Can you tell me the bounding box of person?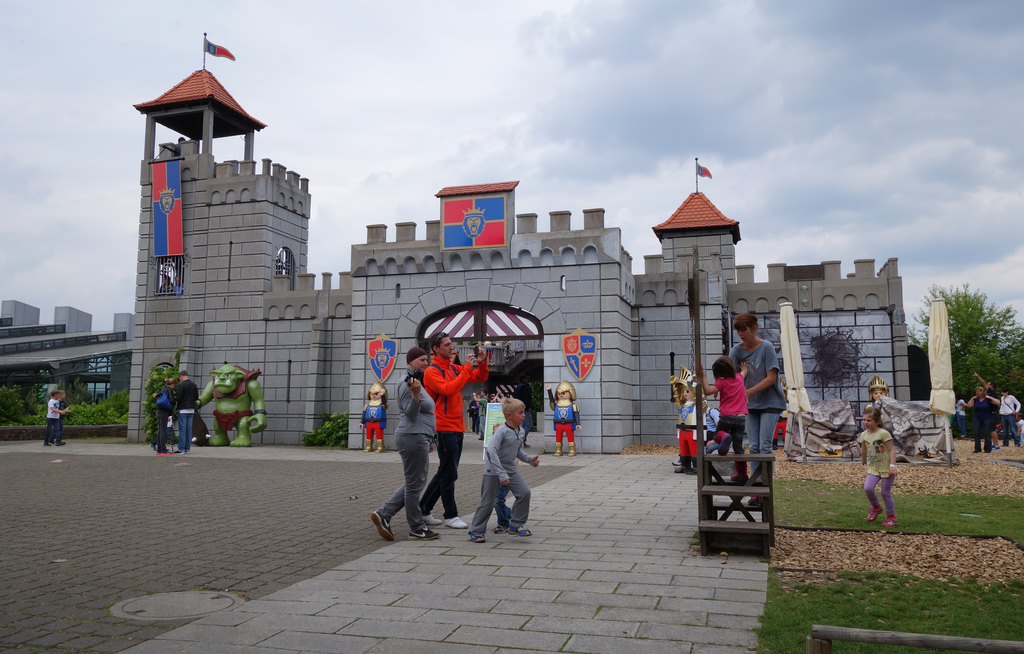
{"left": 175, "top": 136, "right": 185, "bottom": 155}.
